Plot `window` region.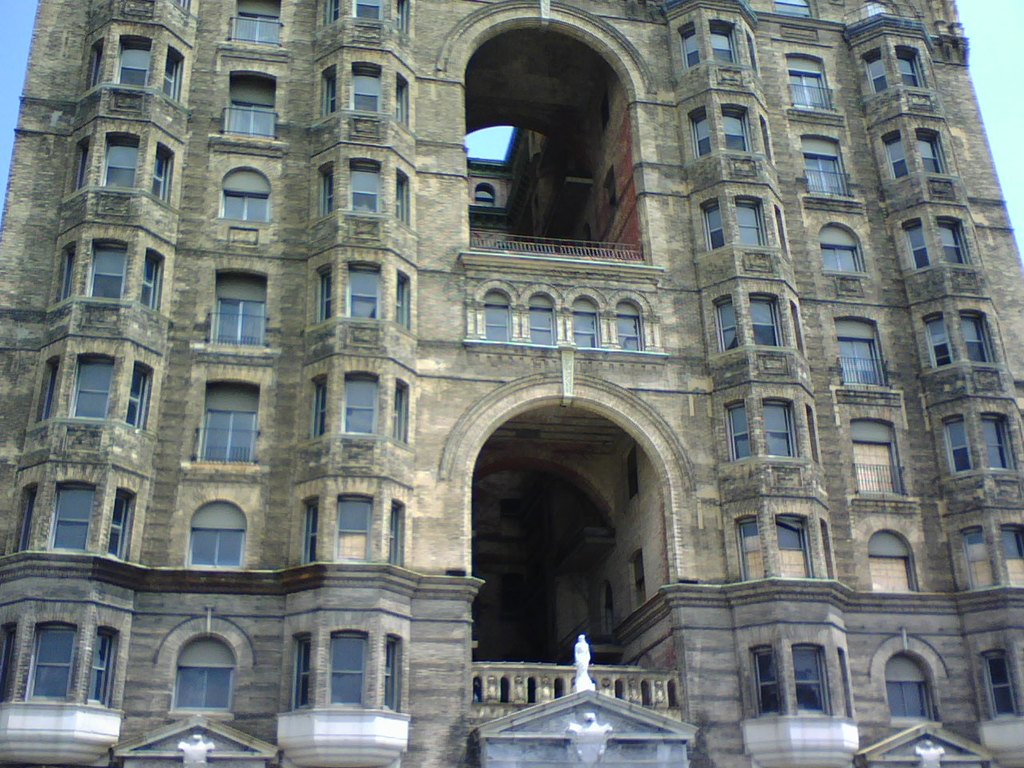
Plotted at BBox(967, 322, 986, 360).
